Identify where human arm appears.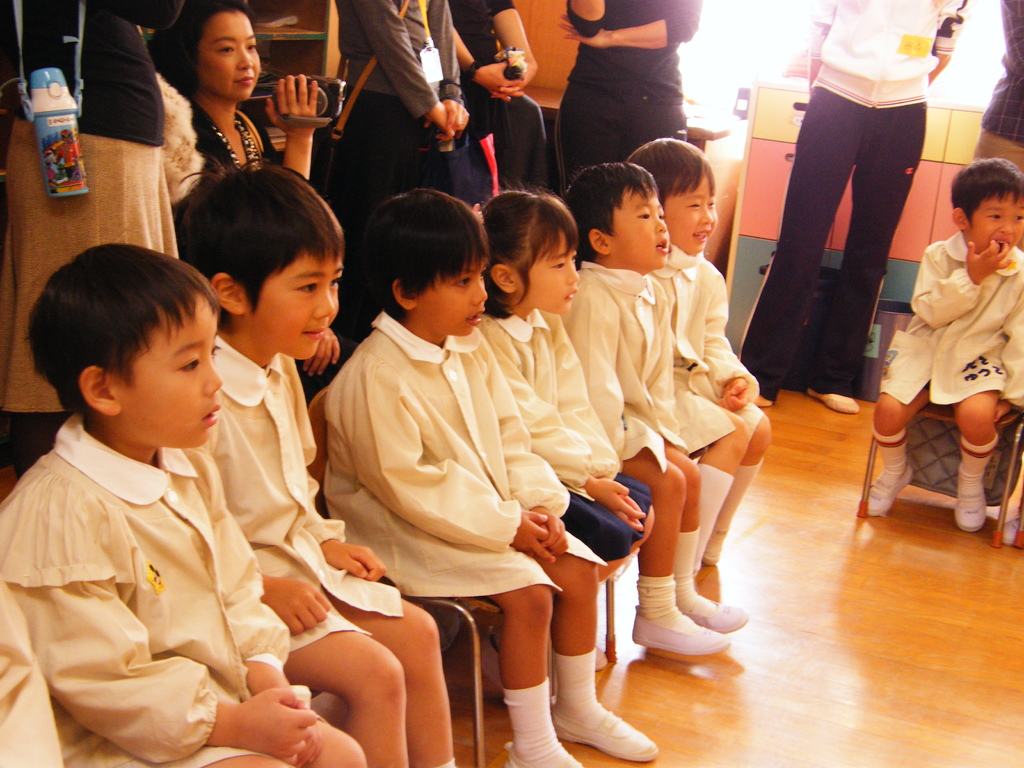
Appears at select_region(493, 0, 536, 99).
